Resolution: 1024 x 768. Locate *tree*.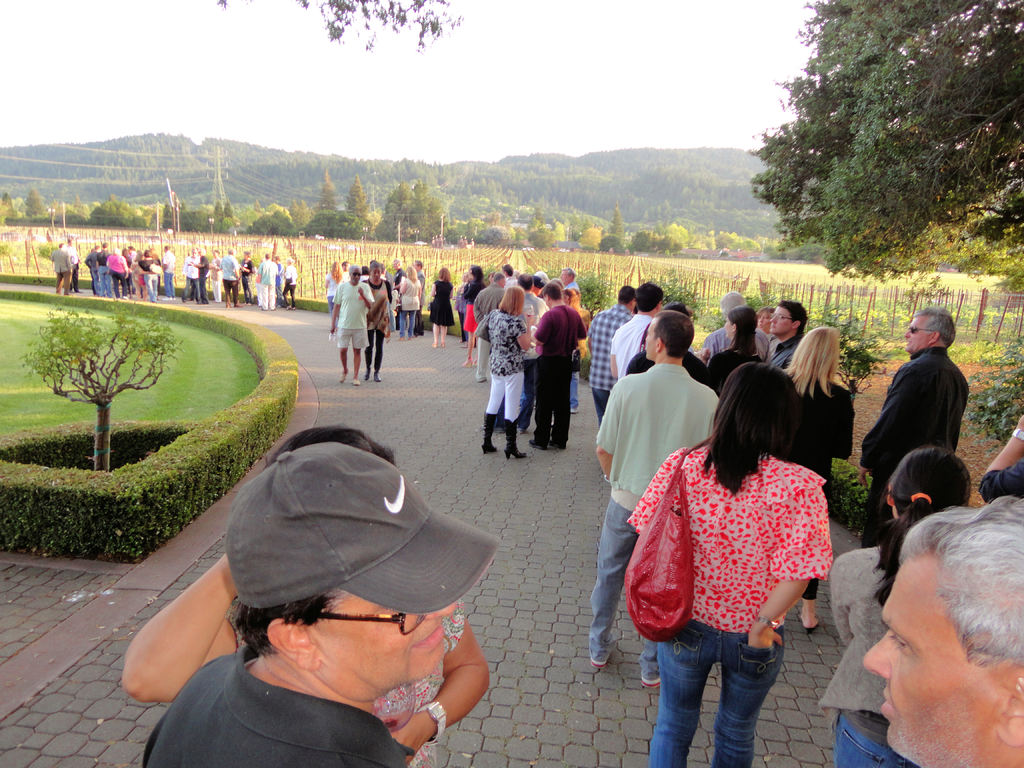
crop(752, 0, 1017, 288).
